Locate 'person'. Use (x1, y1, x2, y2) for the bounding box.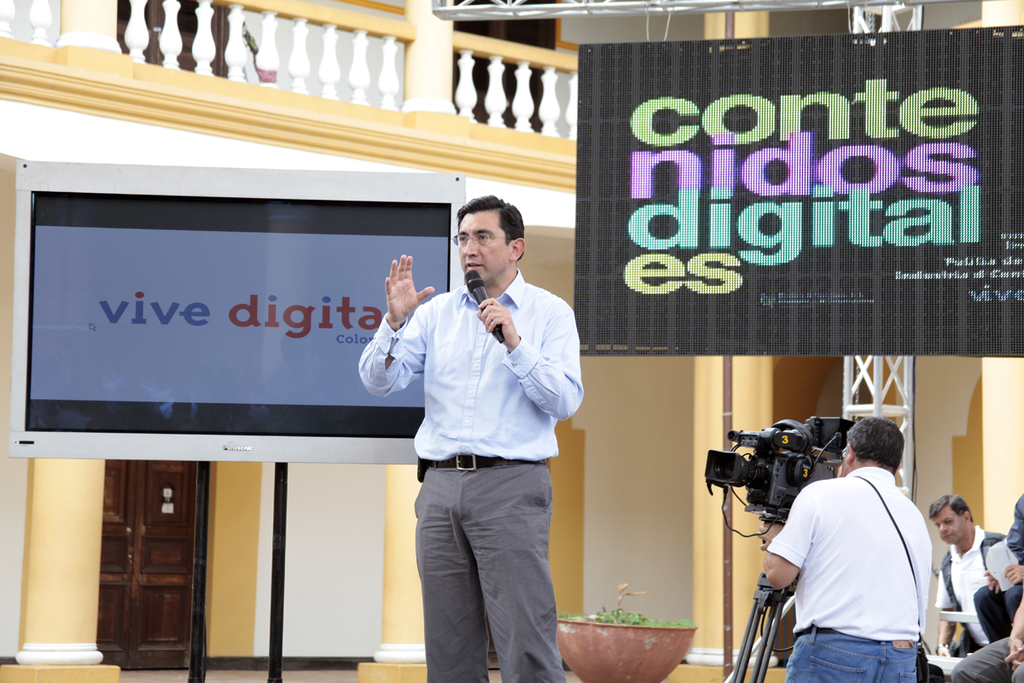
(358, 197, 585, 682).
